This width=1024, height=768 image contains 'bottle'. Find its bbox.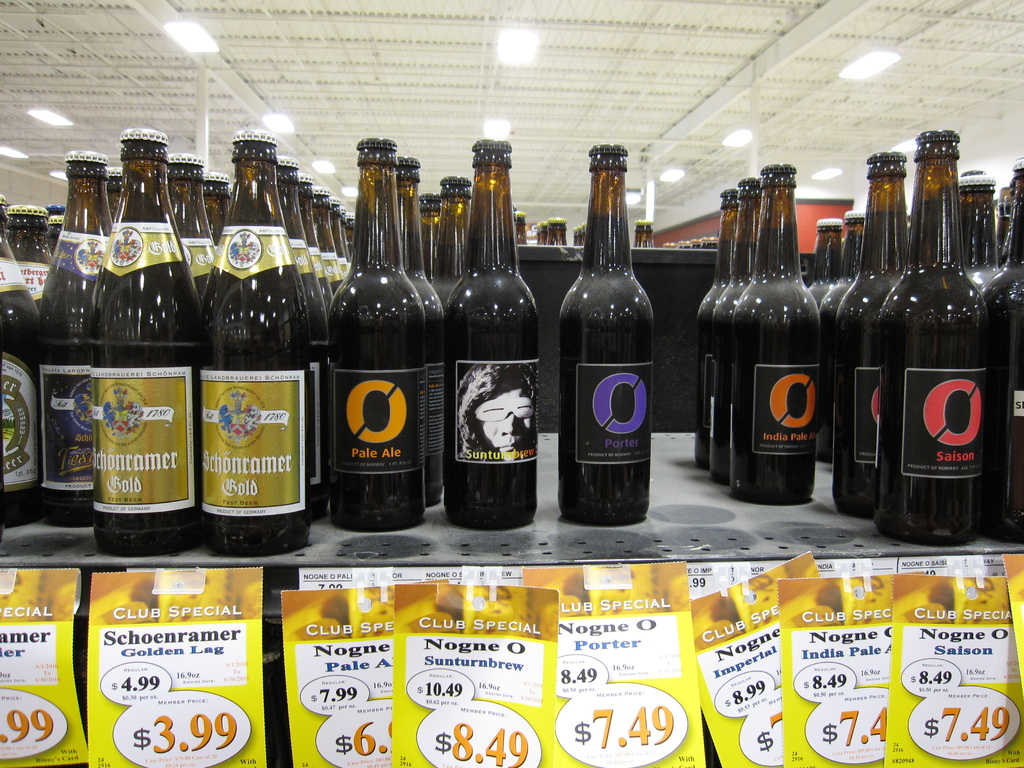
444, 141, 538, 531.
